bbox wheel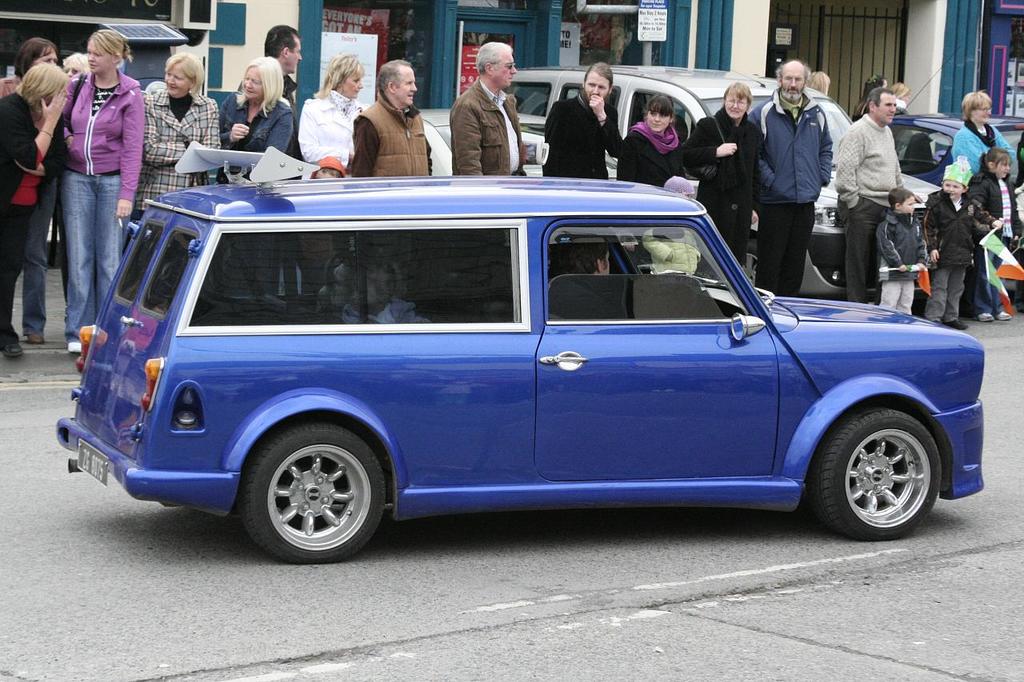
x1=242, y1=425, x2=382, y2=564
